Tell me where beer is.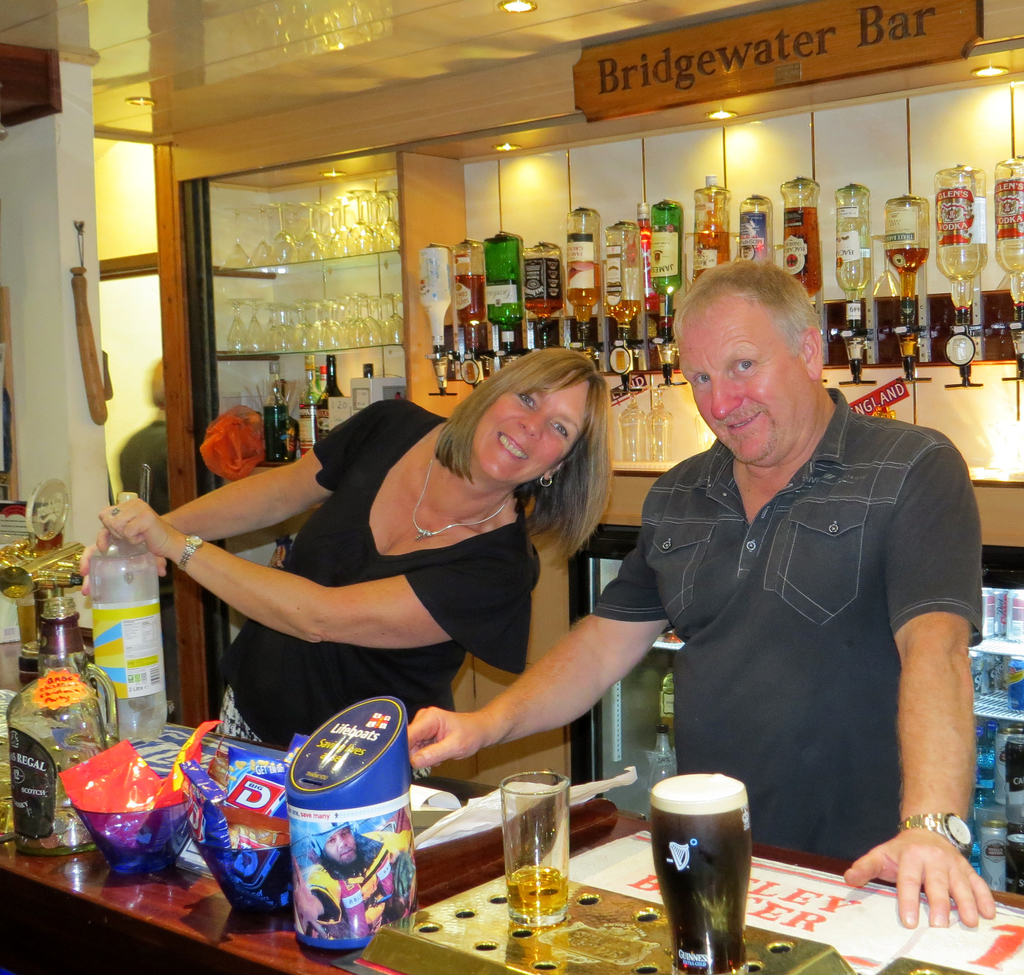
beer is at {"x1": 501, "y1": 762, "x2": 588, "y2": 939}.
